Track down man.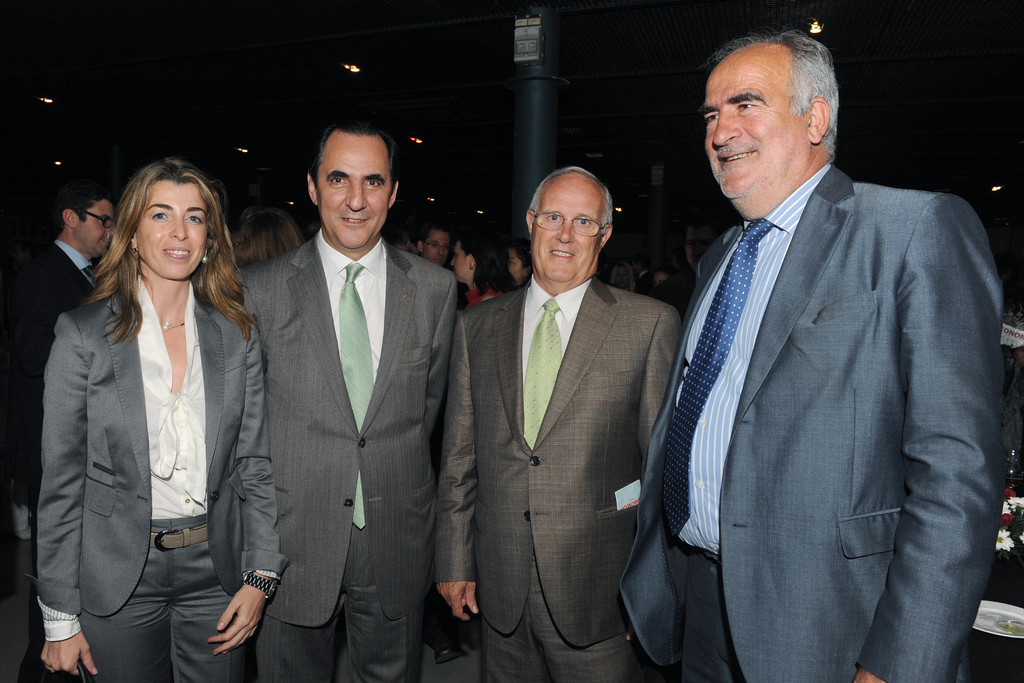
Tracked to detection(433, 164, 689, 682).
